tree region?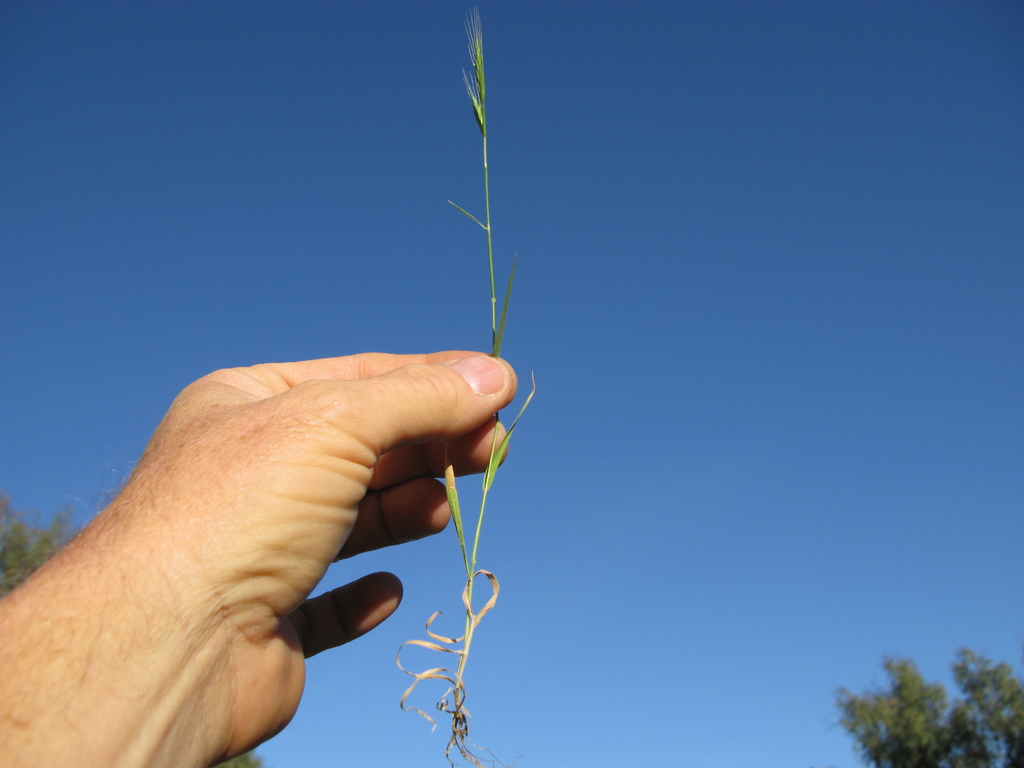
Rect(858, 645, 1002, 767)
